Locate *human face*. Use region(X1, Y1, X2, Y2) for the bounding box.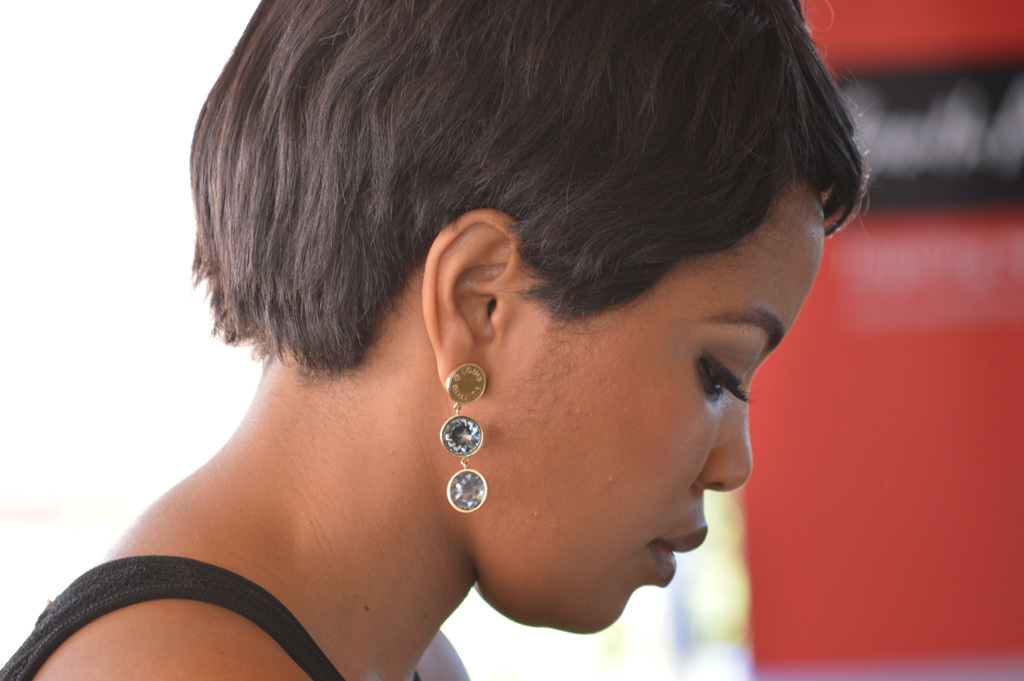
region(488, 192, 823, 632).
